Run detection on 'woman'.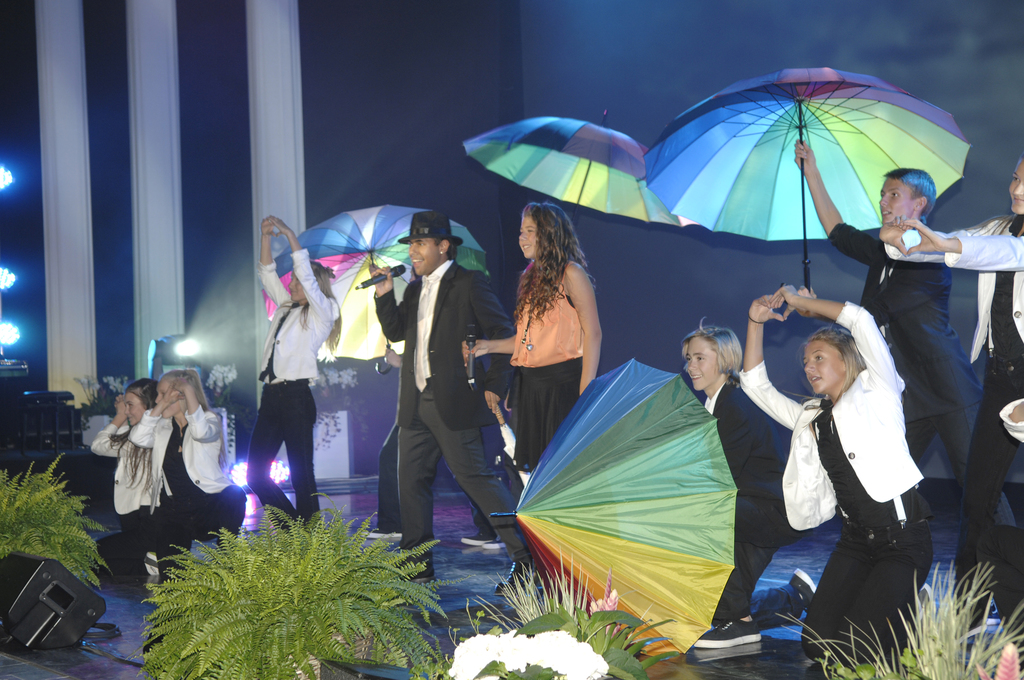
Result: (x1=790, y1=135, x2=1002, y2=616).
